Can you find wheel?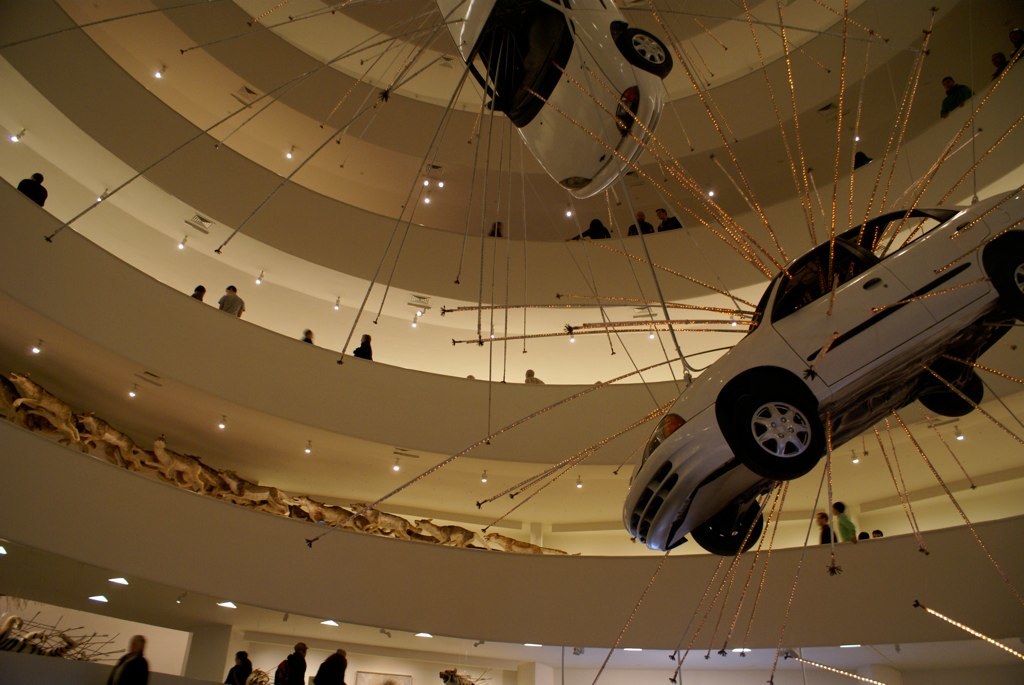
Yes, bounding box: 693:494:771:557.
